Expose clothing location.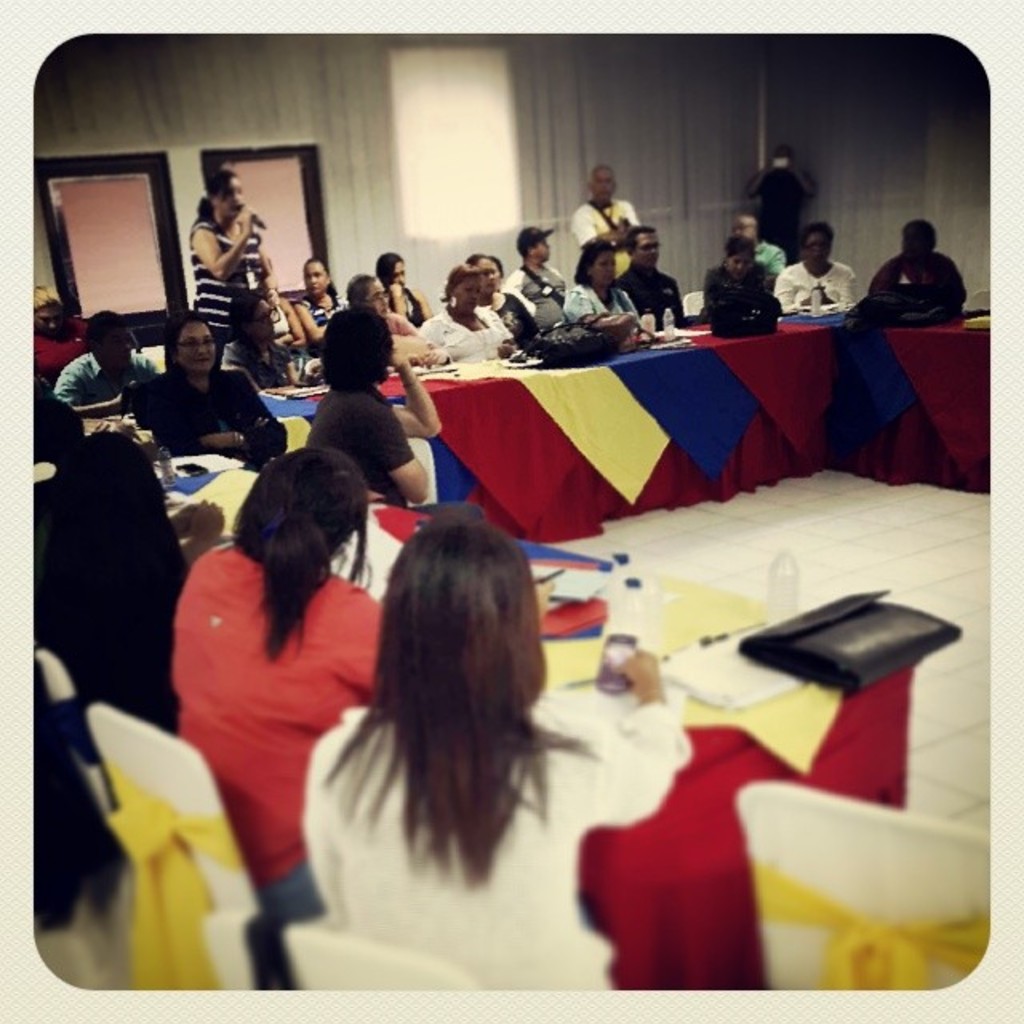
Exposed at pyautogui.locateOnScreen(187, 214, 274, 344).
